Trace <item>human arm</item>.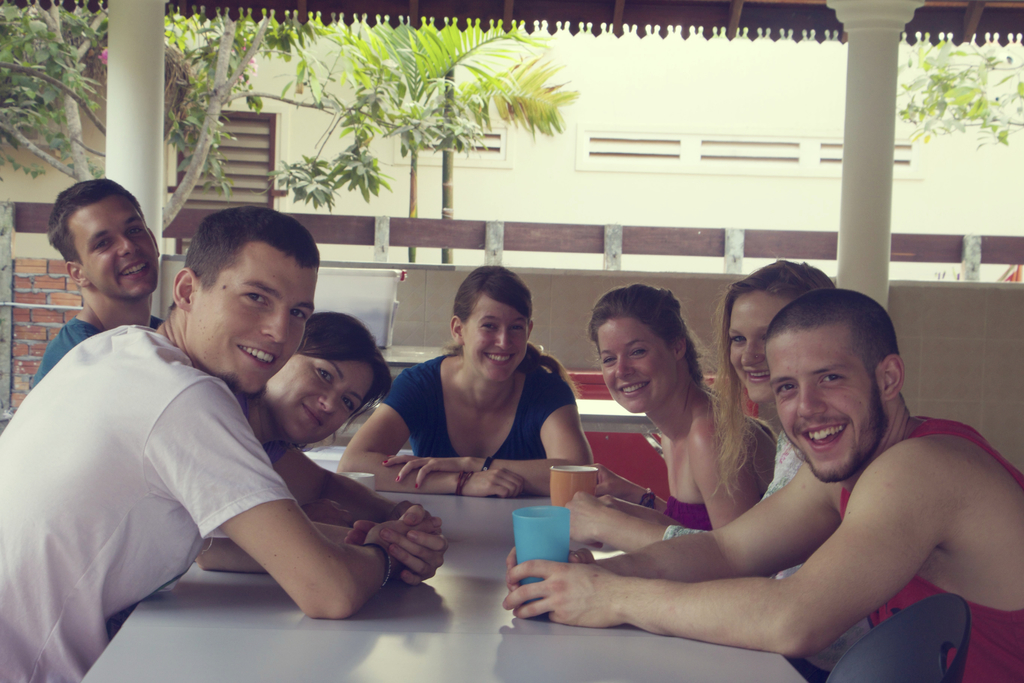
Traced to bbox=(267, 436, 413, 513).
